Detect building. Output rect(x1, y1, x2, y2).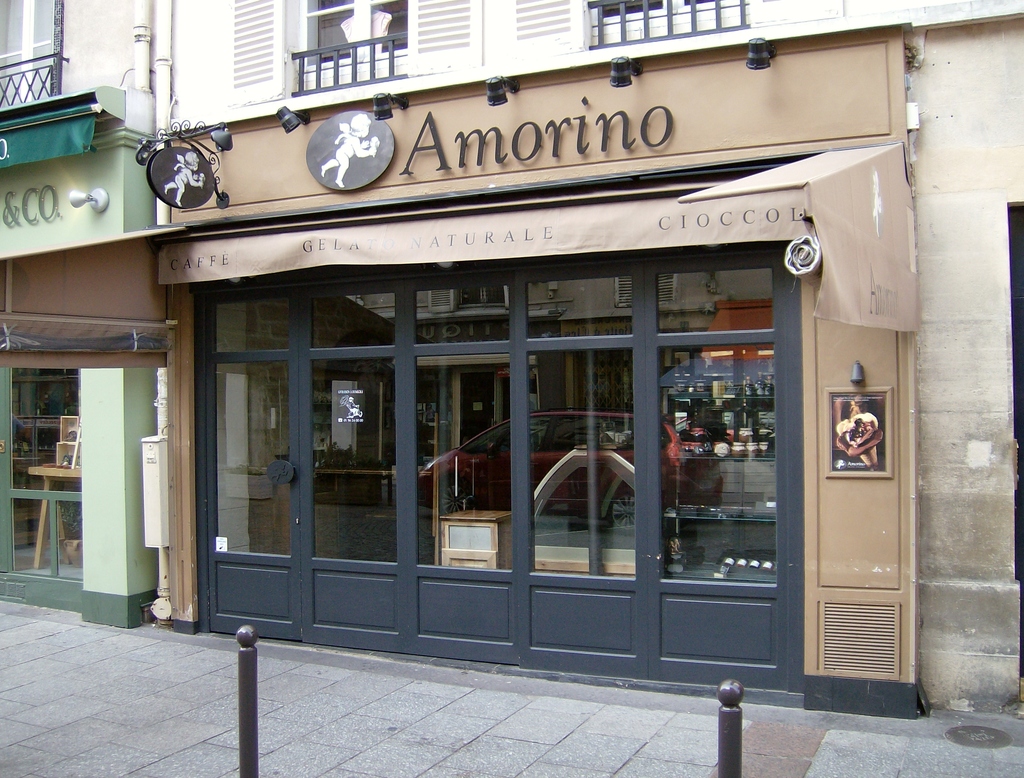
rect(1, 0, 165, 635).
